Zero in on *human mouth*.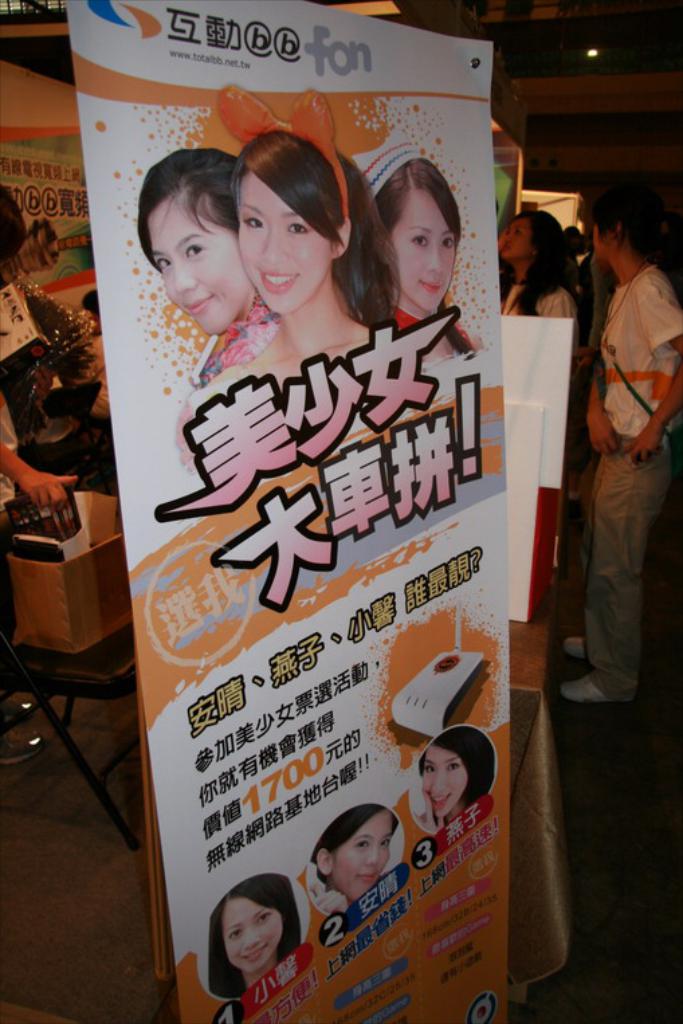
Zeroed in: 258 270 297 294.
